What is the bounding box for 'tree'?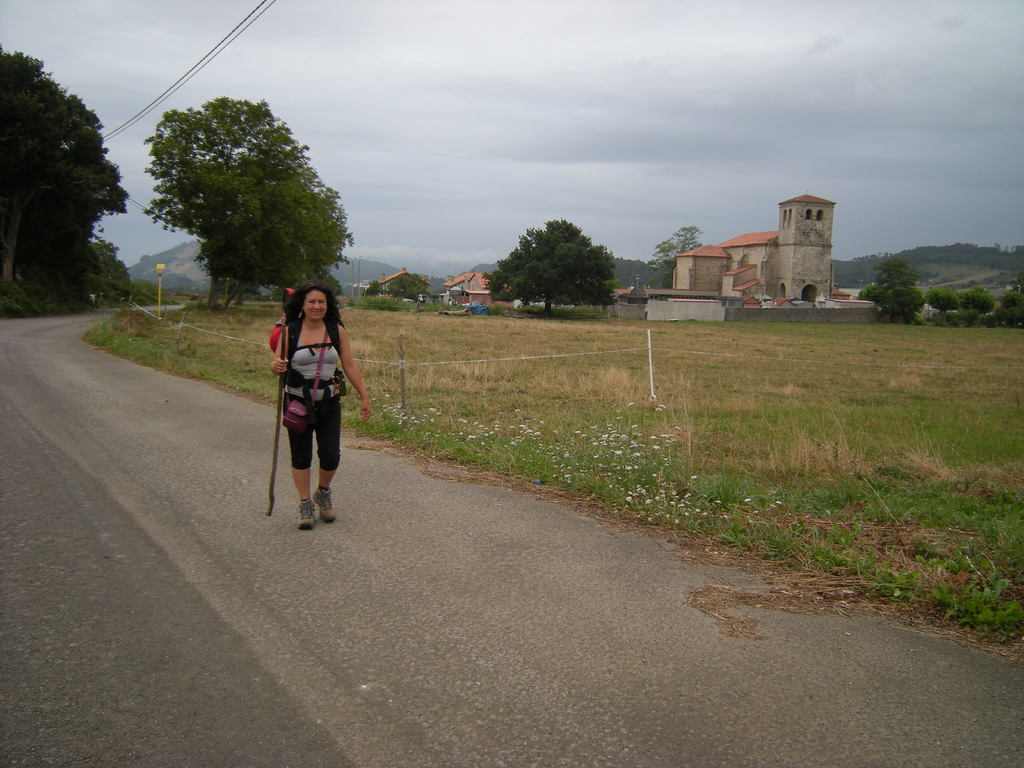
90/241/134/307.
